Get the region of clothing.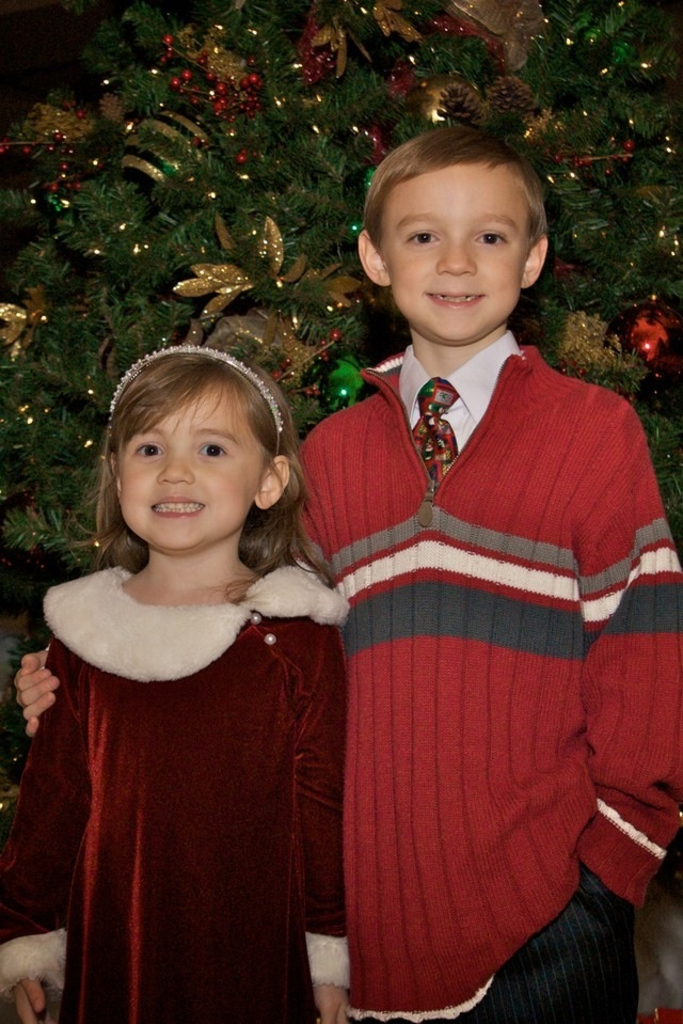
<bbox>23, 499, 358, 1014</bbox>.
